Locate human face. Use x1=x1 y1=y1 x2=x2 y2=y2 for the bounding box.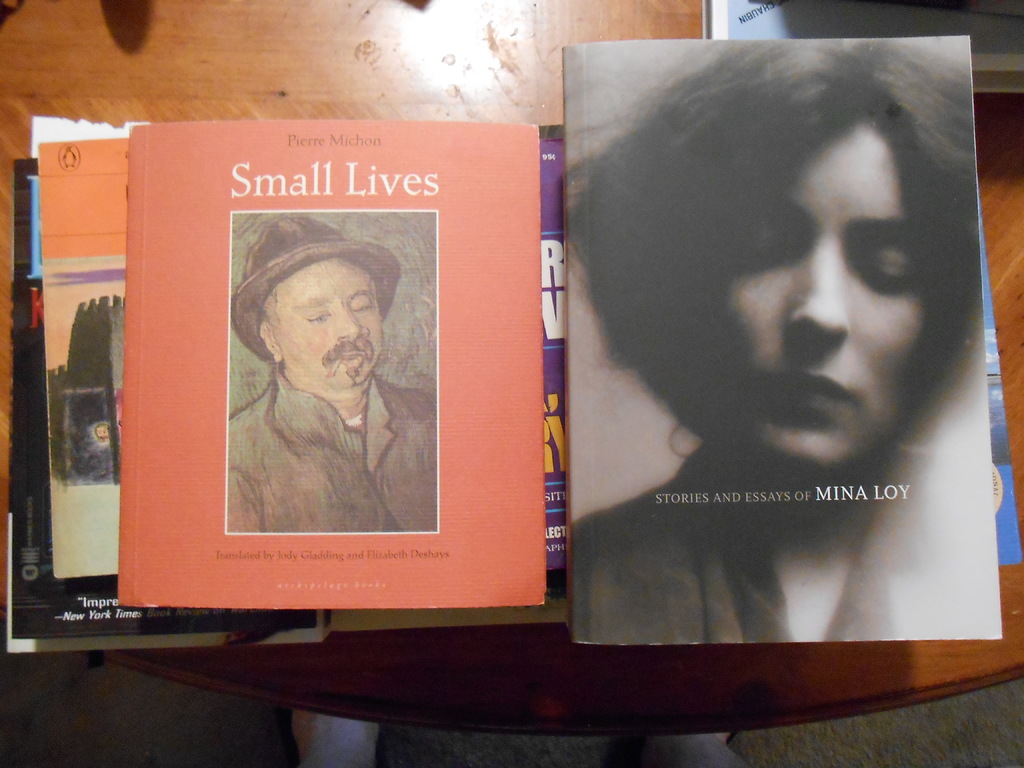
x1=724 y1=114 x2=923 y2=466.
